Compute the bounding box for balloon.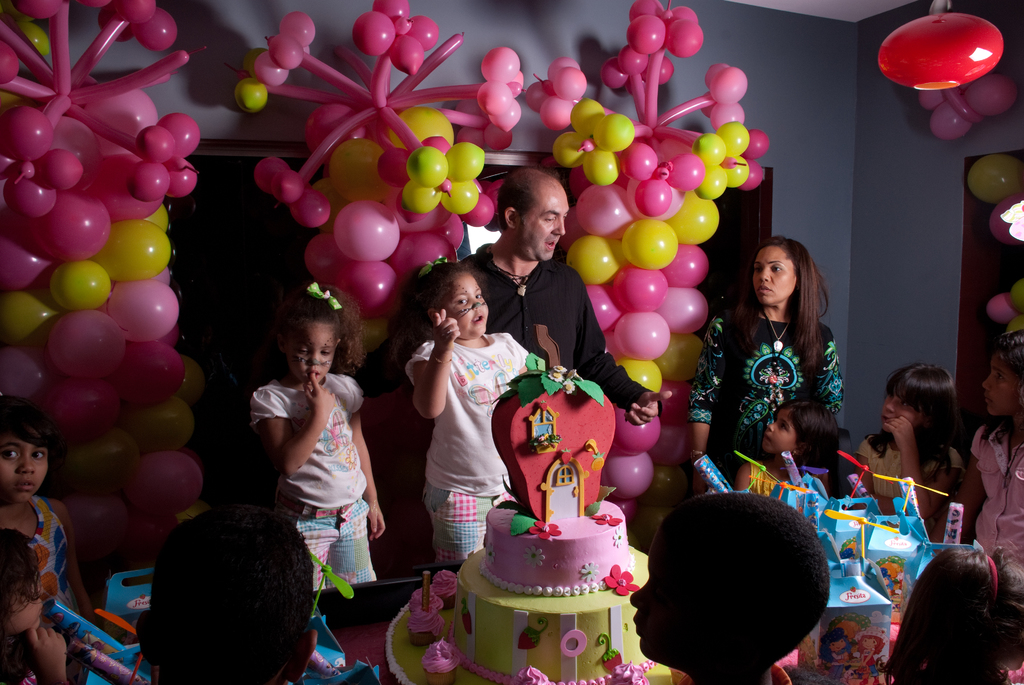
bbox=(617, 44, 651, 74).
